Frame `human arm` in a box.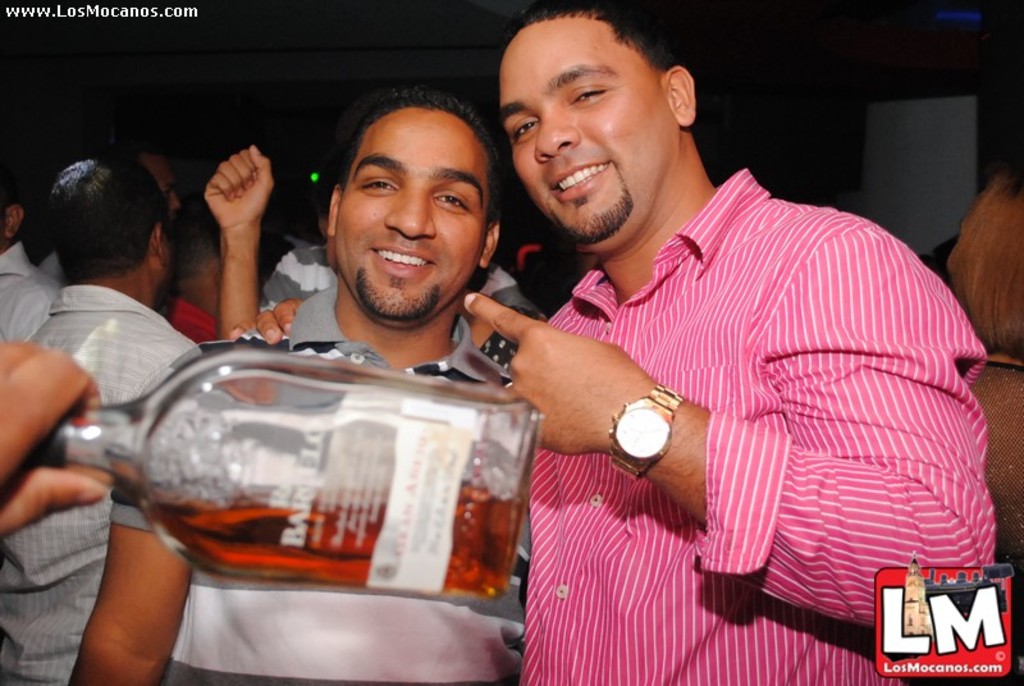
x1=64 y1=353 x2=196 y2=685.
